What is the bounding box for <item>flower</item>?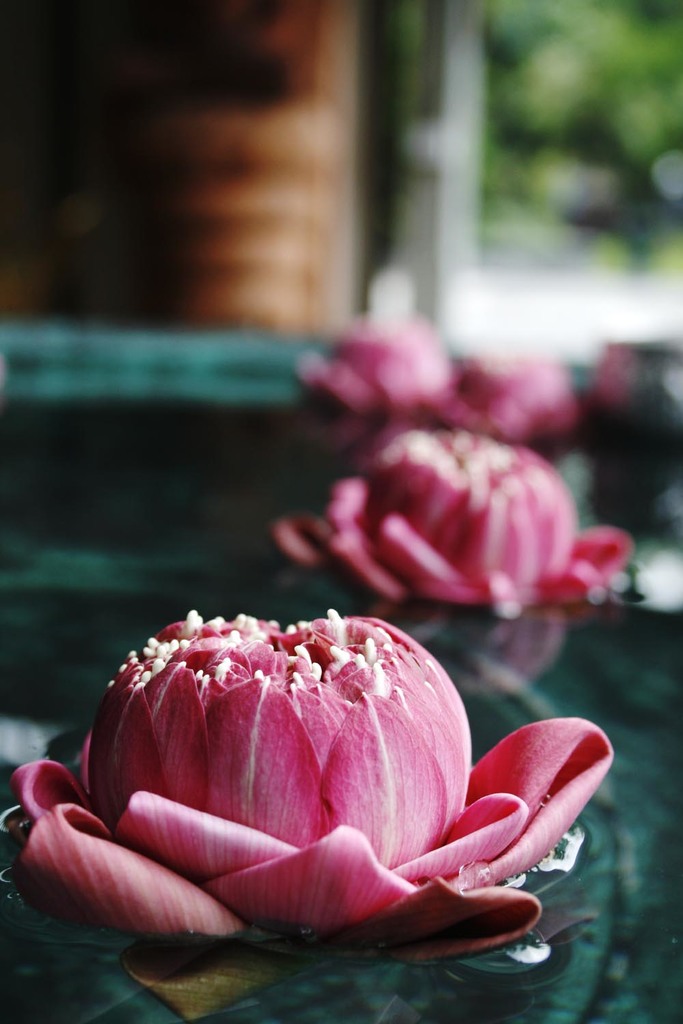
[269, 408, 635, 608].
